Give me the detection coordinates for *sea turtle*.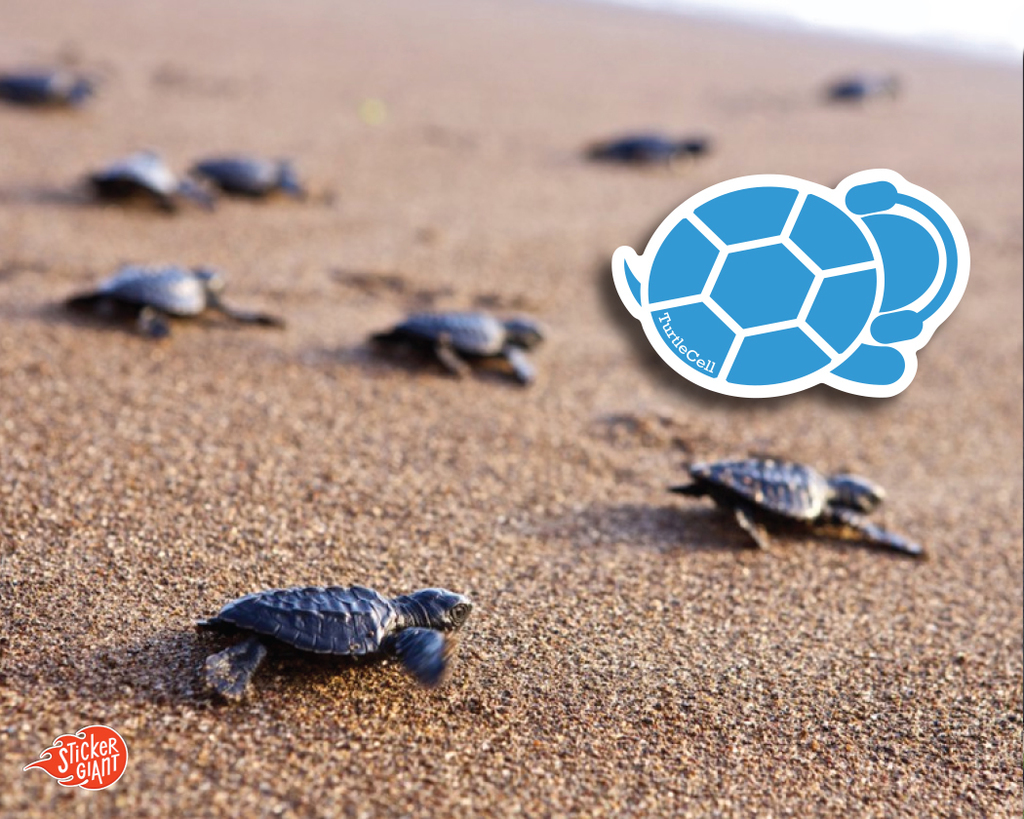
left=57, top=260, right=287, bottom=341.
